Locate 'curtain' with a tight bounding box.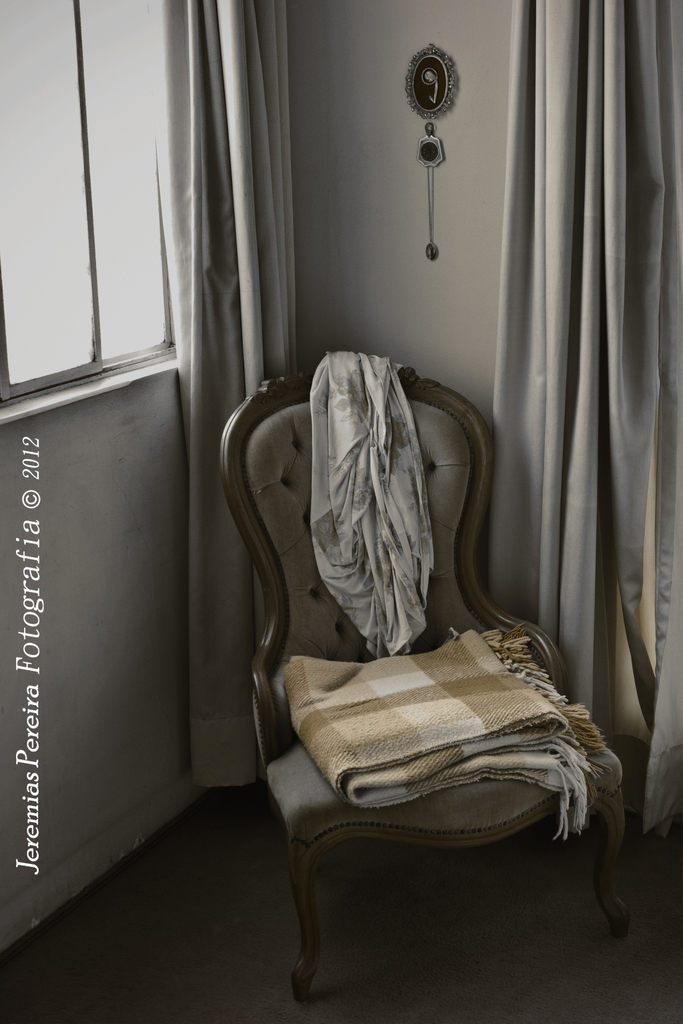
pyautogui.locateOnScreen(469, 0, 674, 836).
